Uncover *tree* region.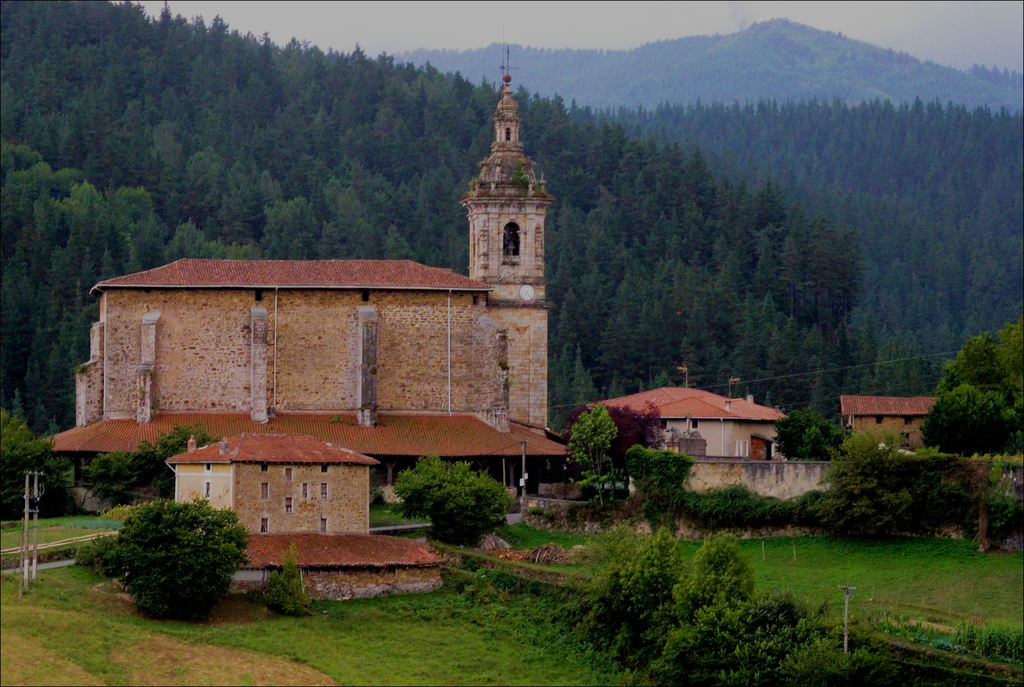
Uncovered: [x1=684, y1=137, x2=708, y2=185].
